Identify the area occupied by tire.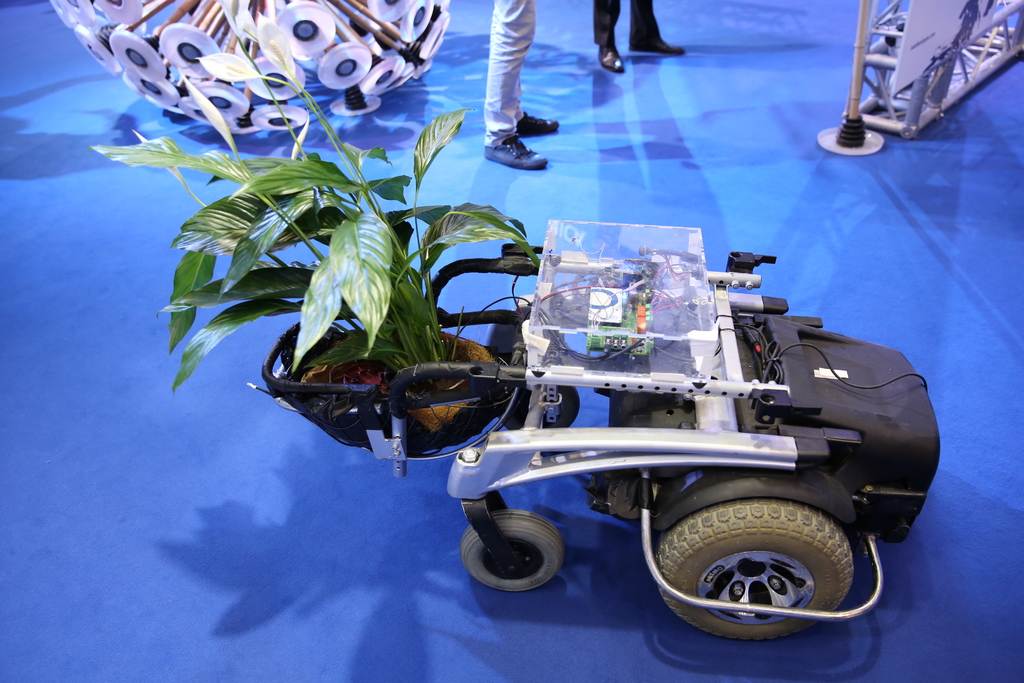
Area: (x1=505, y1=378, x2=582, y2=446).
